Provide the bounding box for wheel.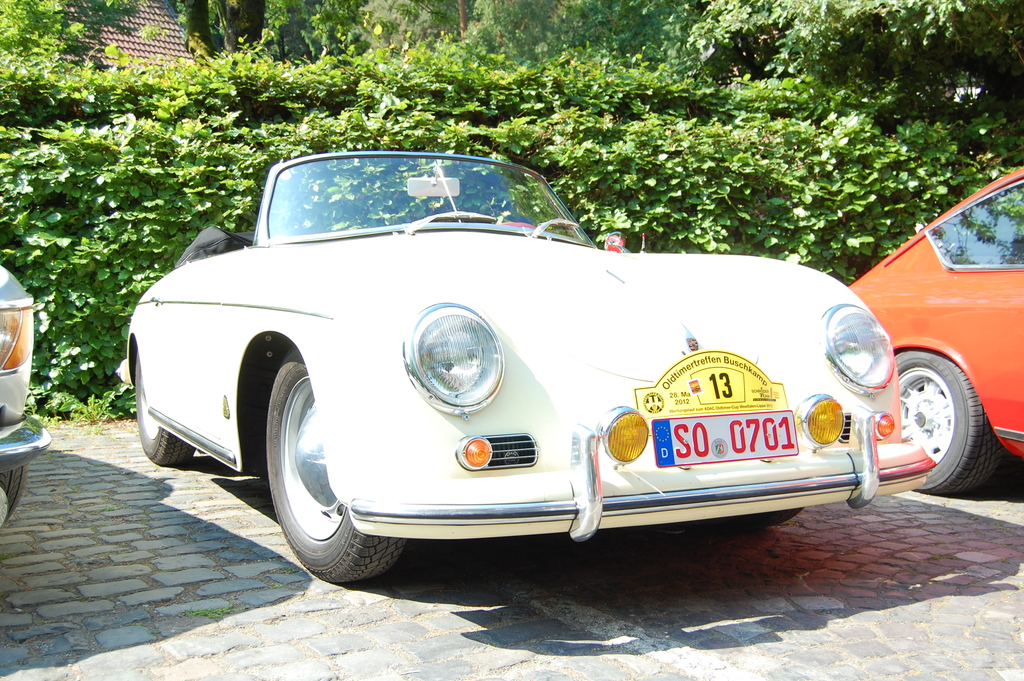
select_region(0, 452, 35, 518).
